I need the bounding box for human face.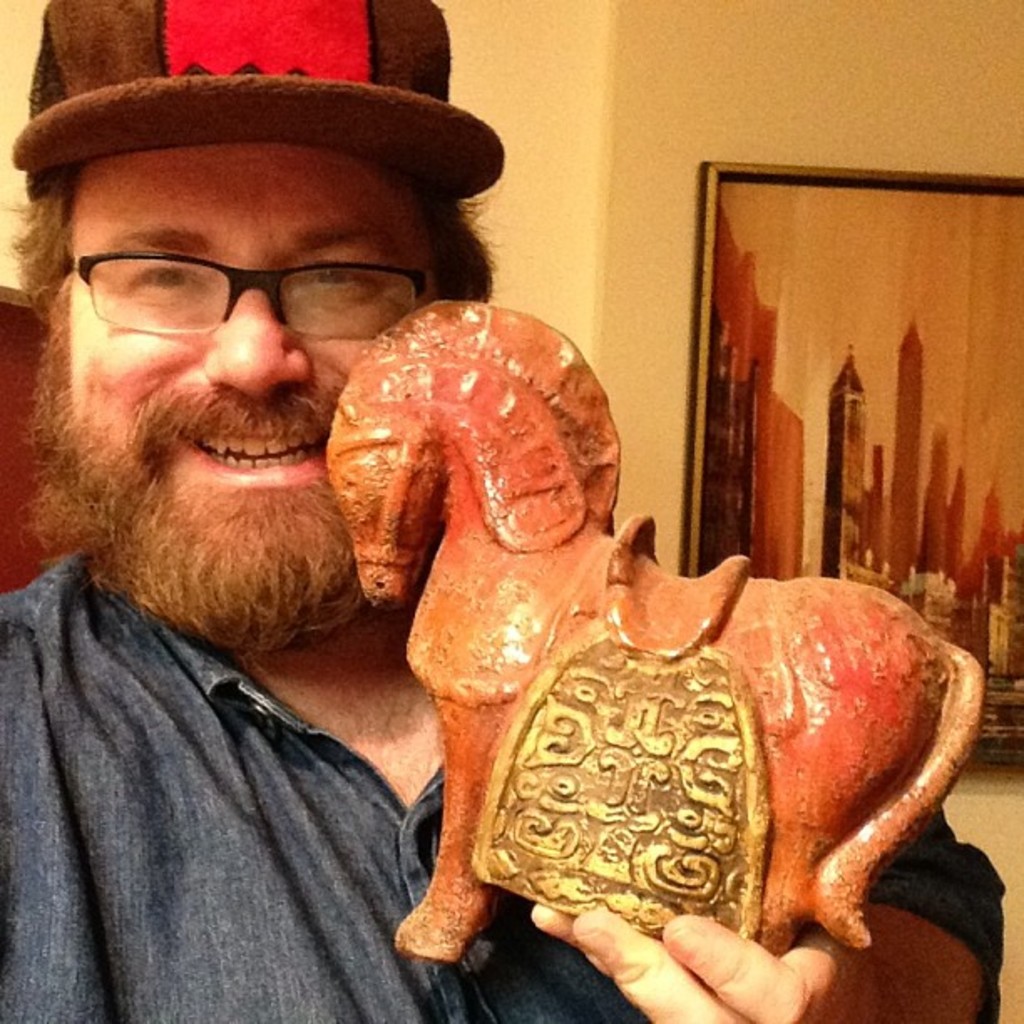
Here it is: Rect(44, 131, 438, 654).
